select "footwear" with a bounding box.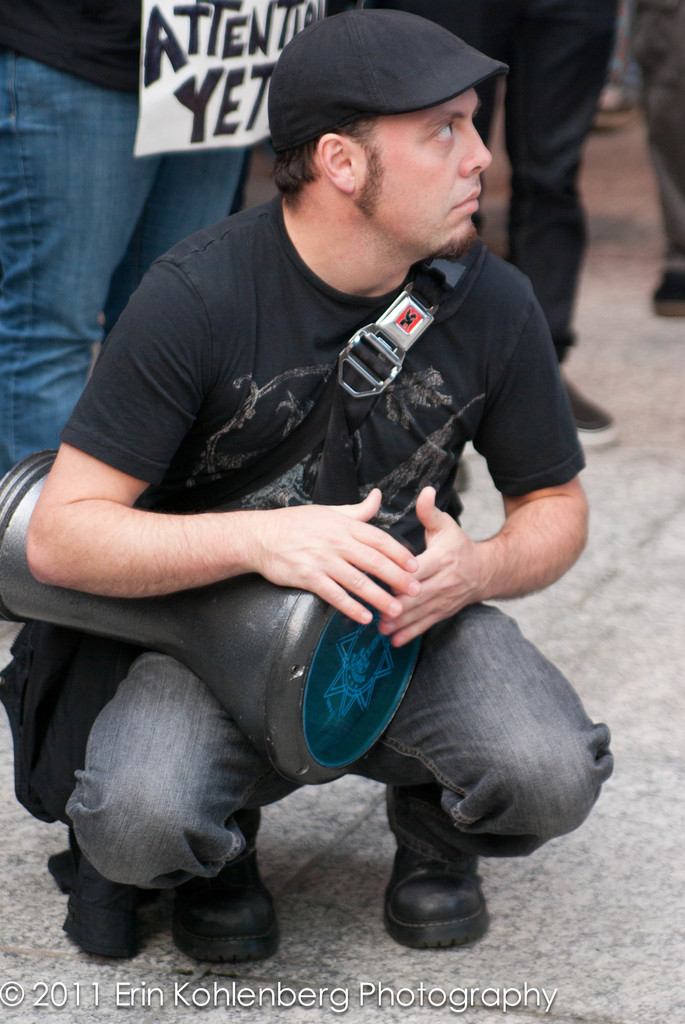
crop(382, 844, 492, 949).
